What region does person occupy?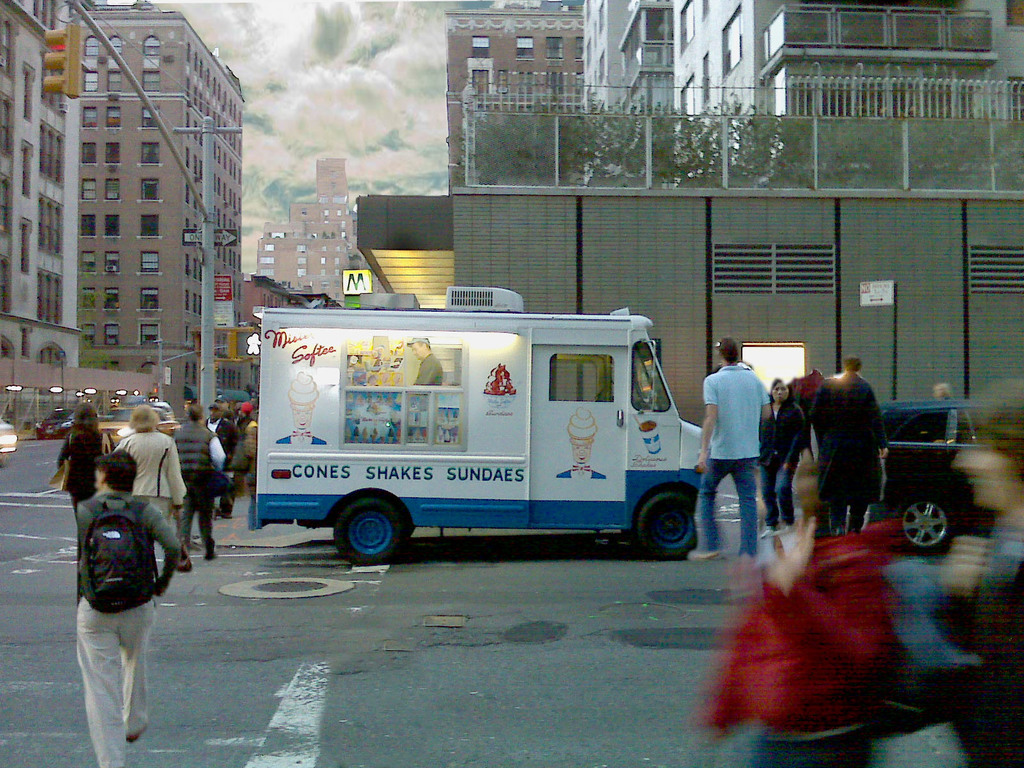
765 378 806 531.
